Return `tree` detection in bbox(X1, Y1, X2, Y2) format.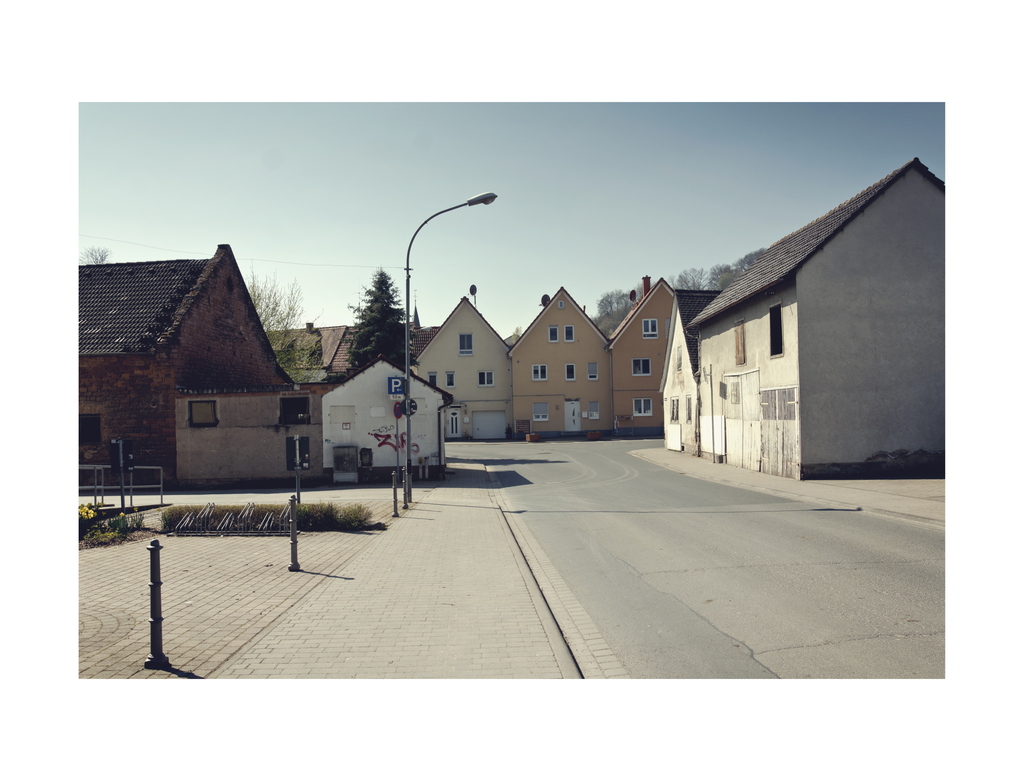
bbox(702, 239, 767, 291).
